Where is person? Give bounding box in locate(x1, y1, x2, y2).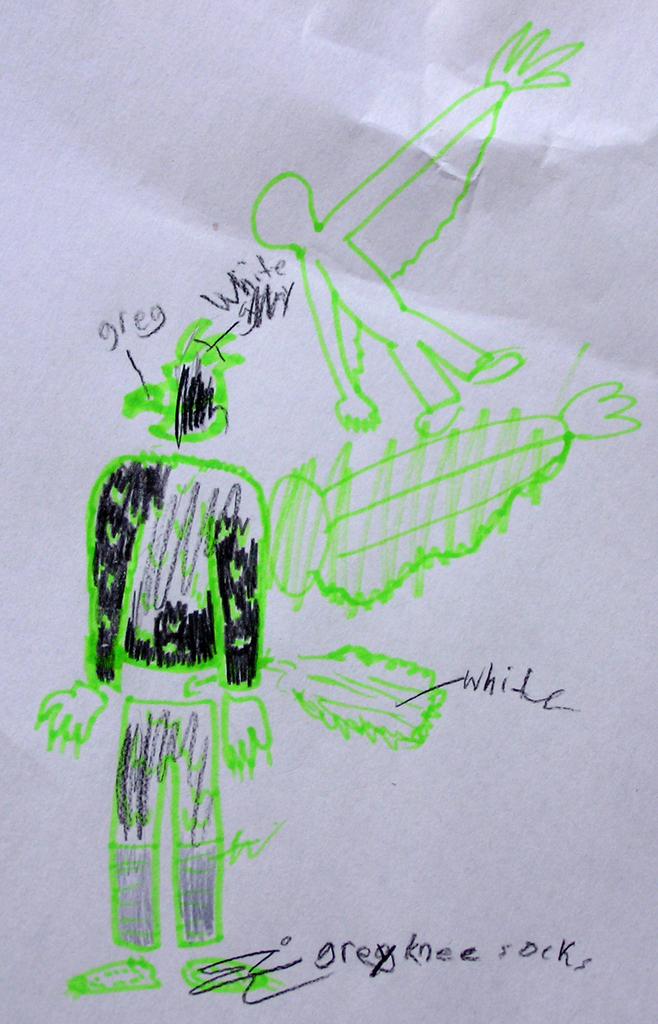
locate(95, 382, 270, 968).
